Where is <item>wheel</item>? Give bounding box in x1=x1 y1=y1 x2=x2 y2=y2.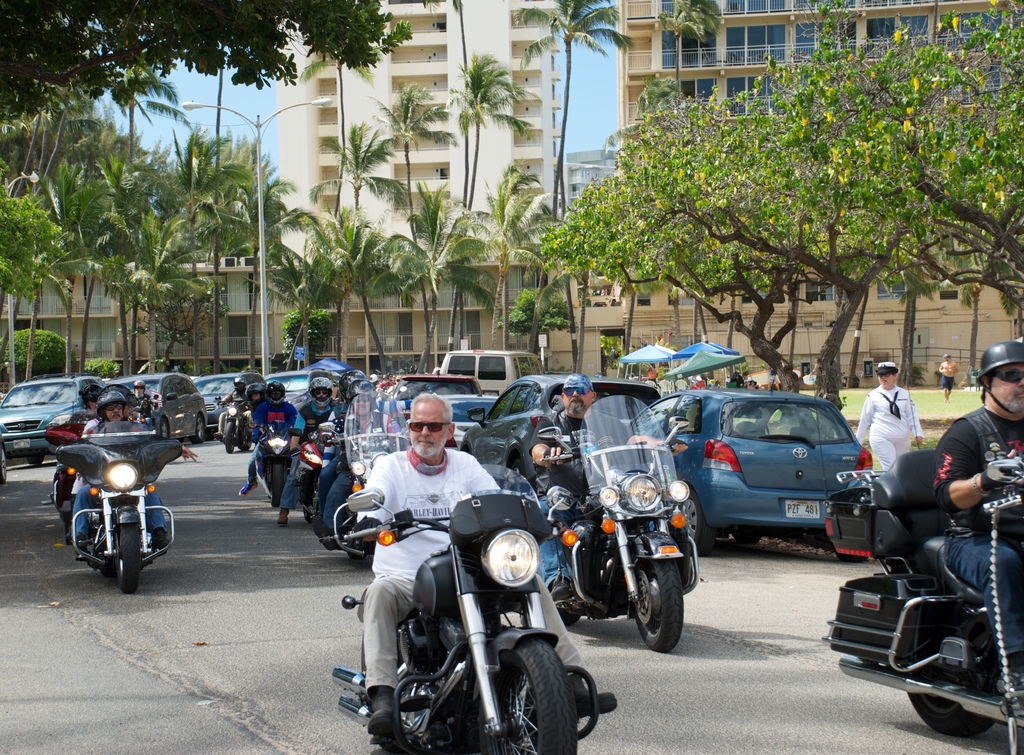
x1=635 y1=562 x2=681 y2=652.
